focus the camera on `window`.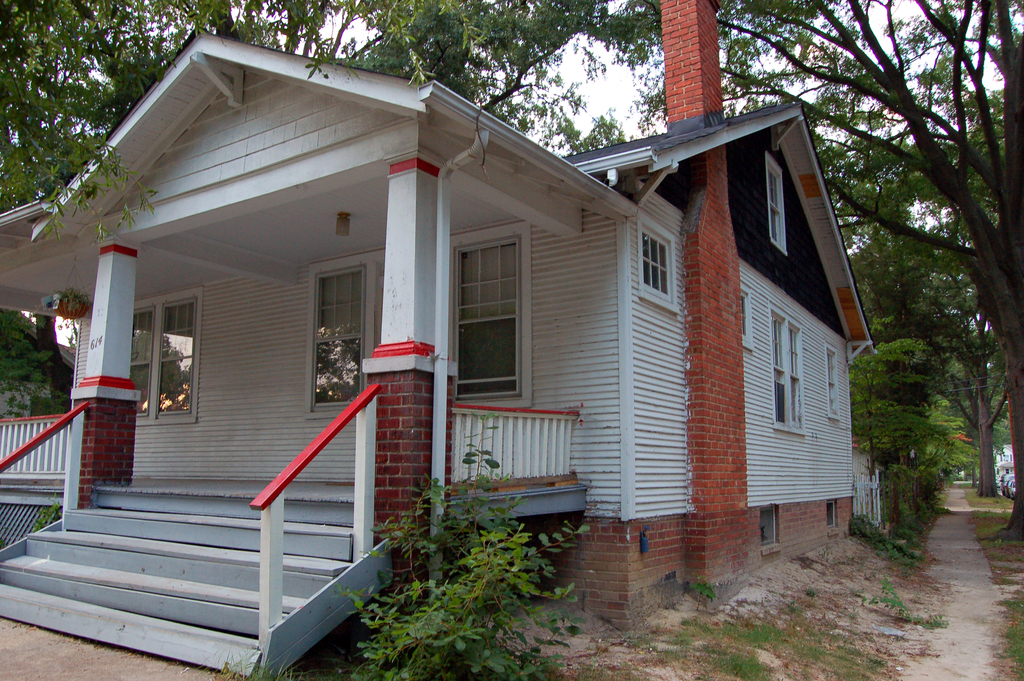
Focus region: left=309, top=263, right=368, bottom=413.
